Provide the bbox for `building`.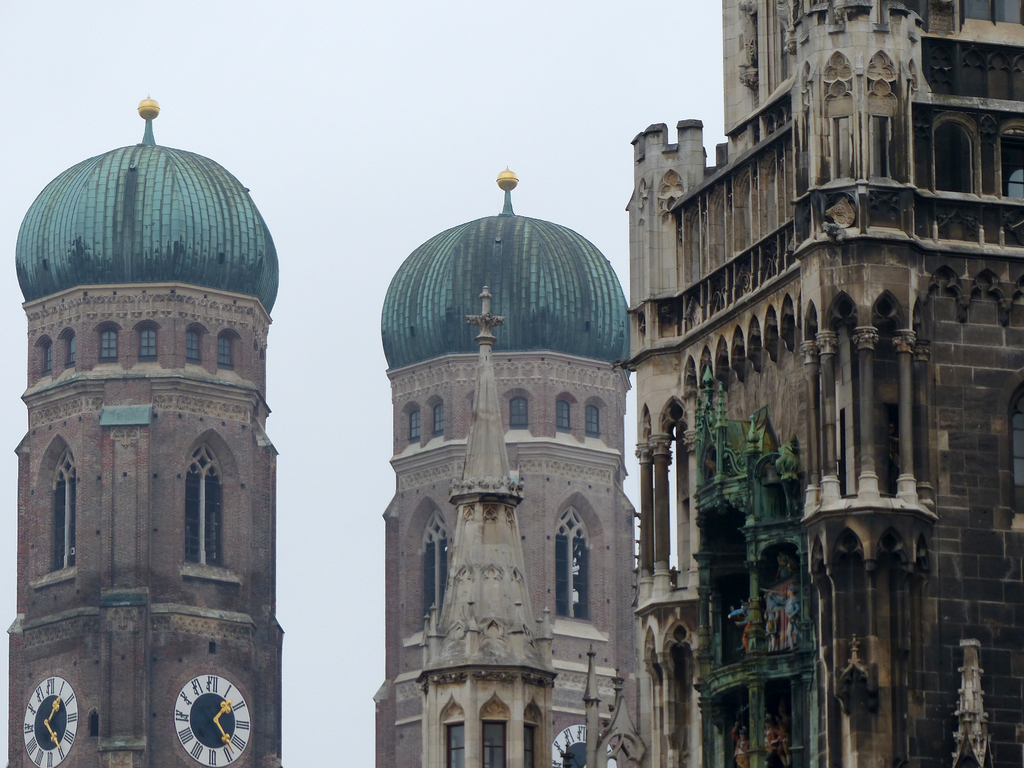
l=11, t=95, r=282, b=767.
